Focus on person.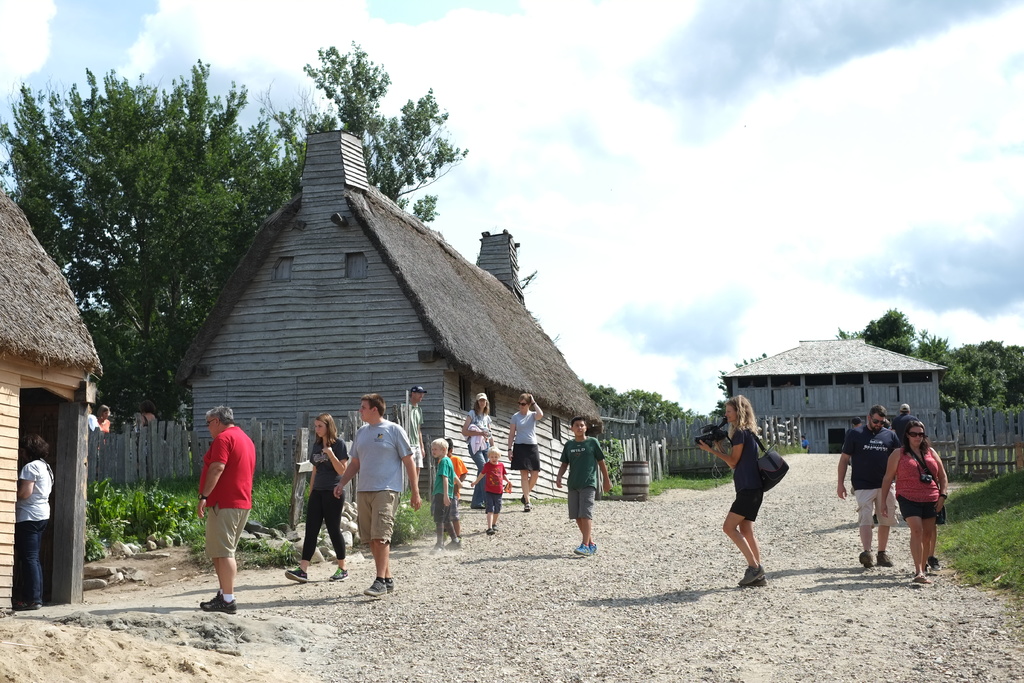
Focused at 728:402:798:591.
